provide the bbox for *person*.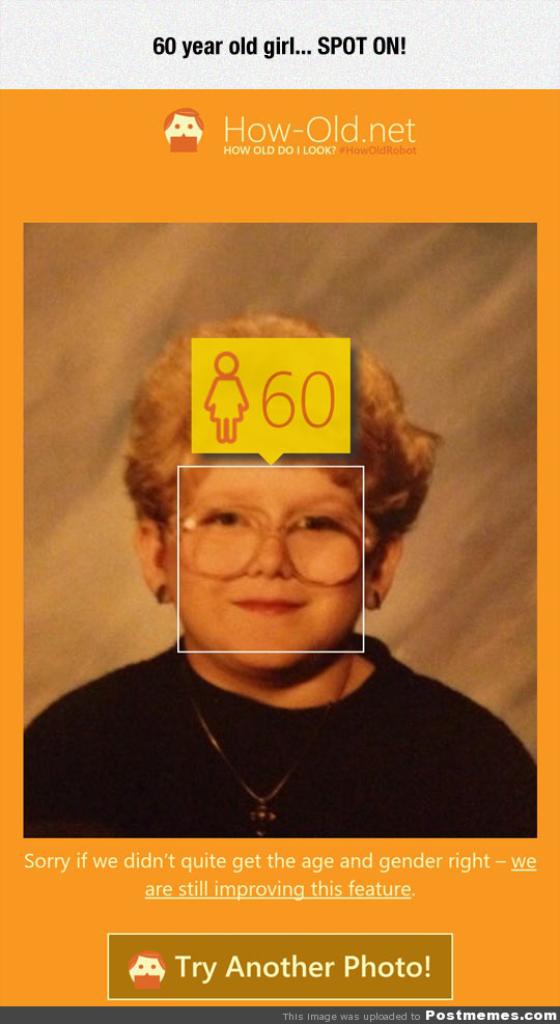
24:326:533:845.
